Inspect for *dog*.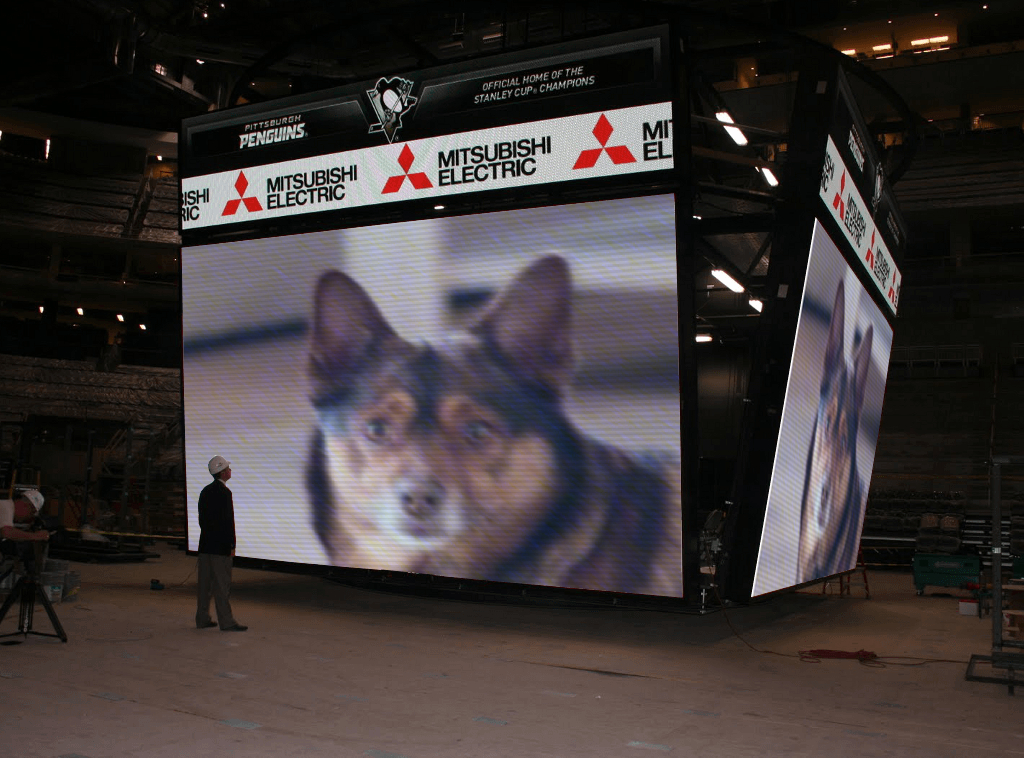
Inspection: [left=794, top=275, right=875, bottom=585].
